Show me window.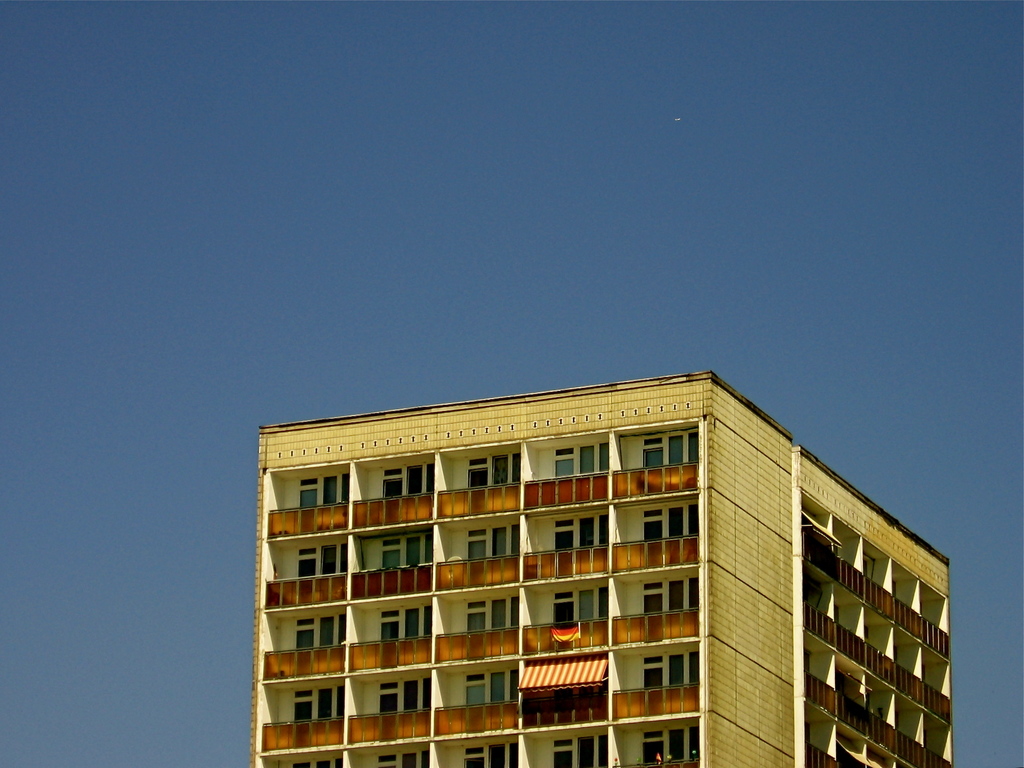
window is here: x1=551, y1=447, x2=576, y2=479.
